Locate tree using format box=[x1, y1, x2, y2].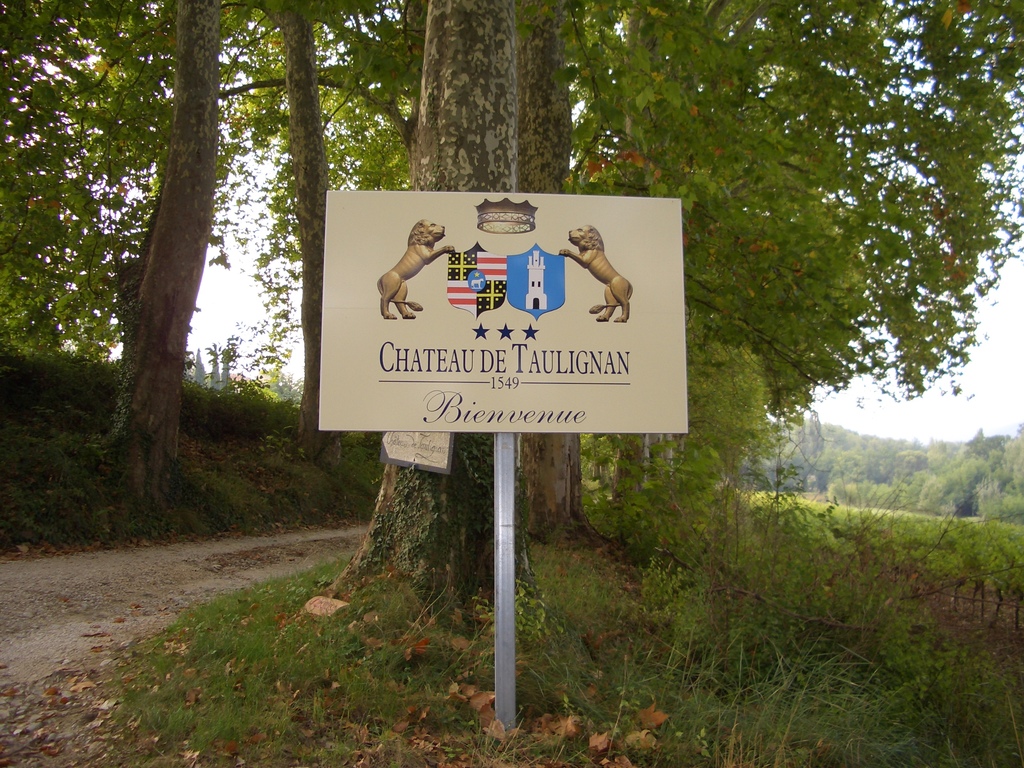
box=[779, 415, 846, 493].
